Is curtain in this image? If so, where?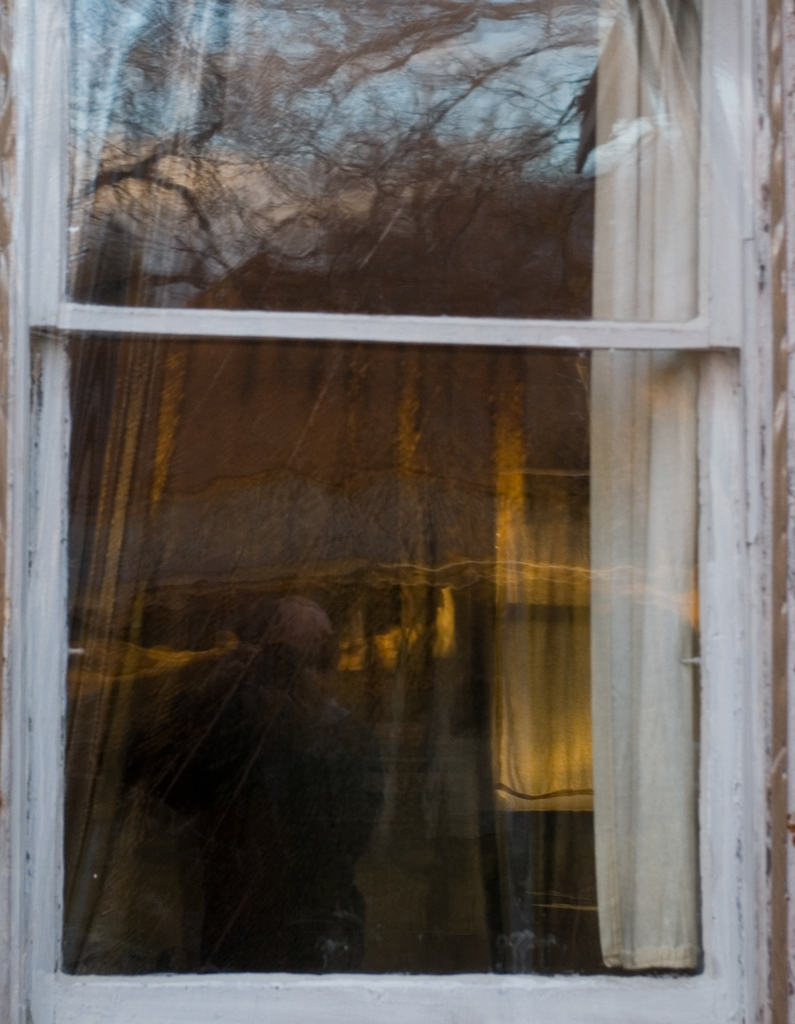
Yes, at x1=586 y1=0 x2=702 y2=961.
